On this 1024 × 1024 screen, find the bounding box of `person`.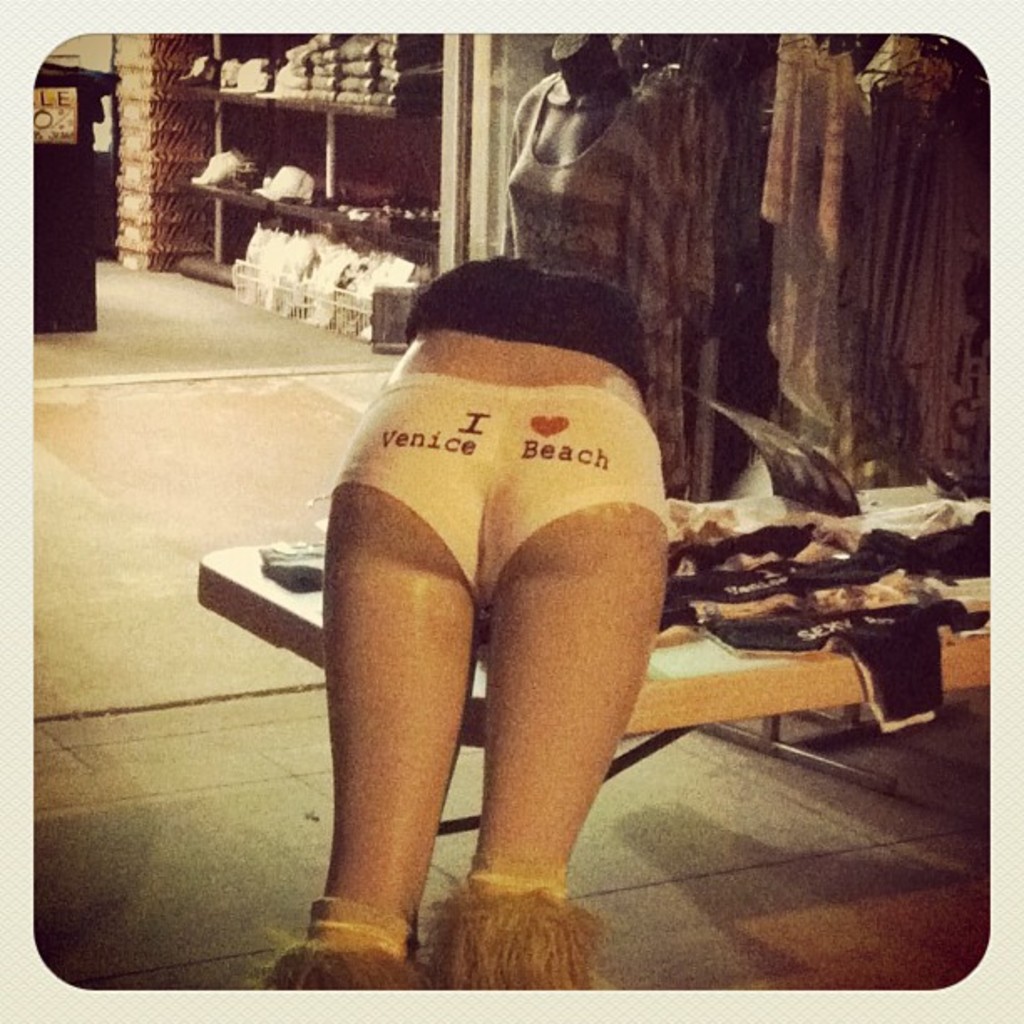
Bounding box: bbox(273, 221, 714, 930).
